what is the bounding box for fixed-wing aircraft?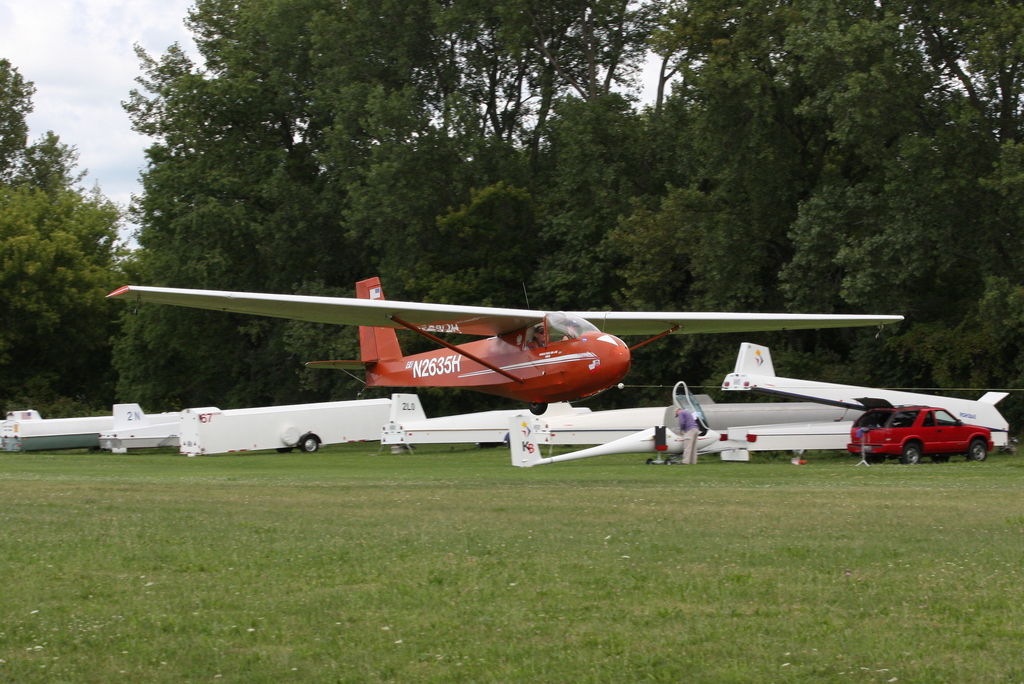
x1=107, y1=276, x2=903, y2=412.
